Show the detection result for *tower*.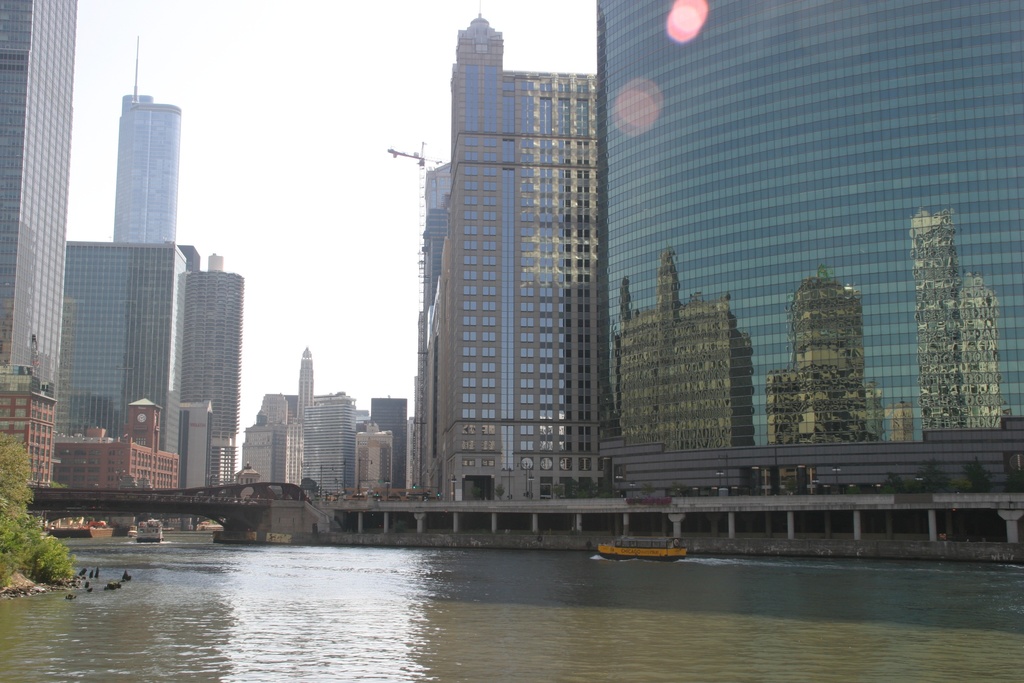
<box>0,0,80,396</box>.
